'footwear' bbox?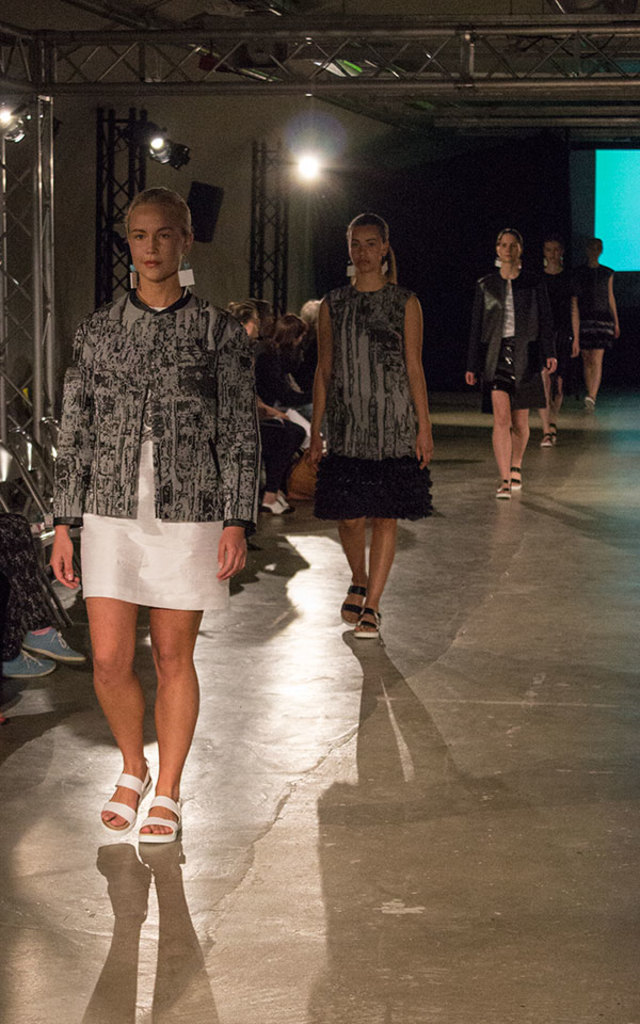
<box>359,597,382,643</box>
